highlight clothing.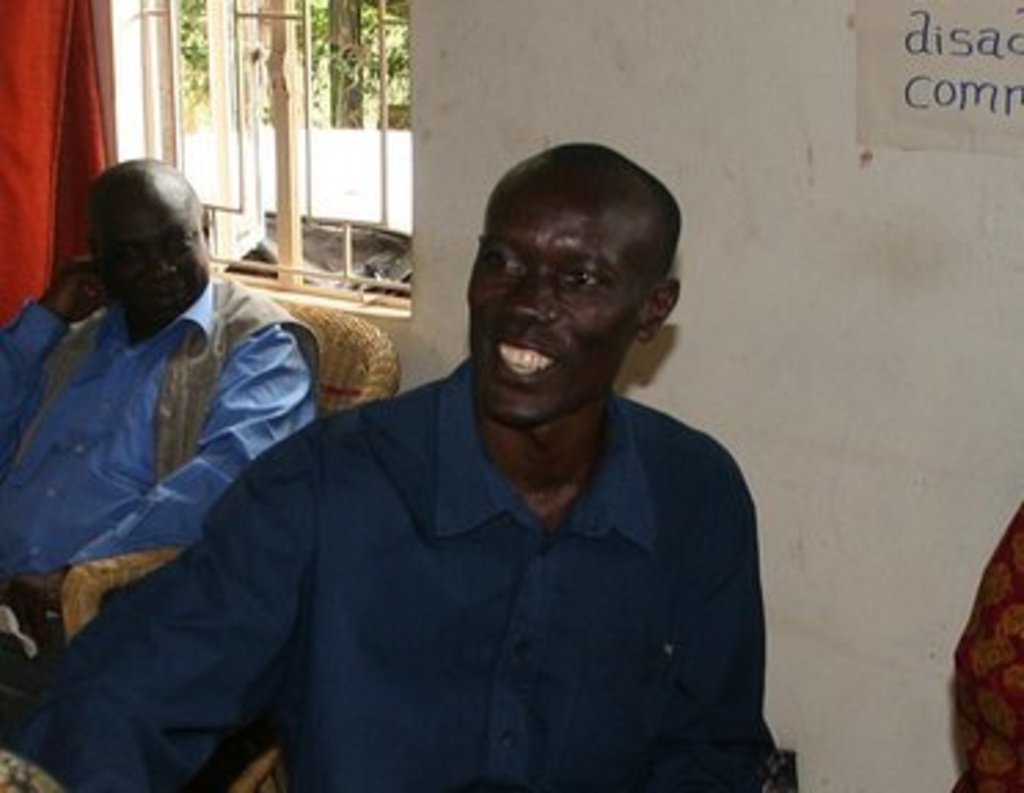
Highlighted region: {"left": 3, "top": 363, "right": 798, "bottom": 790}.
